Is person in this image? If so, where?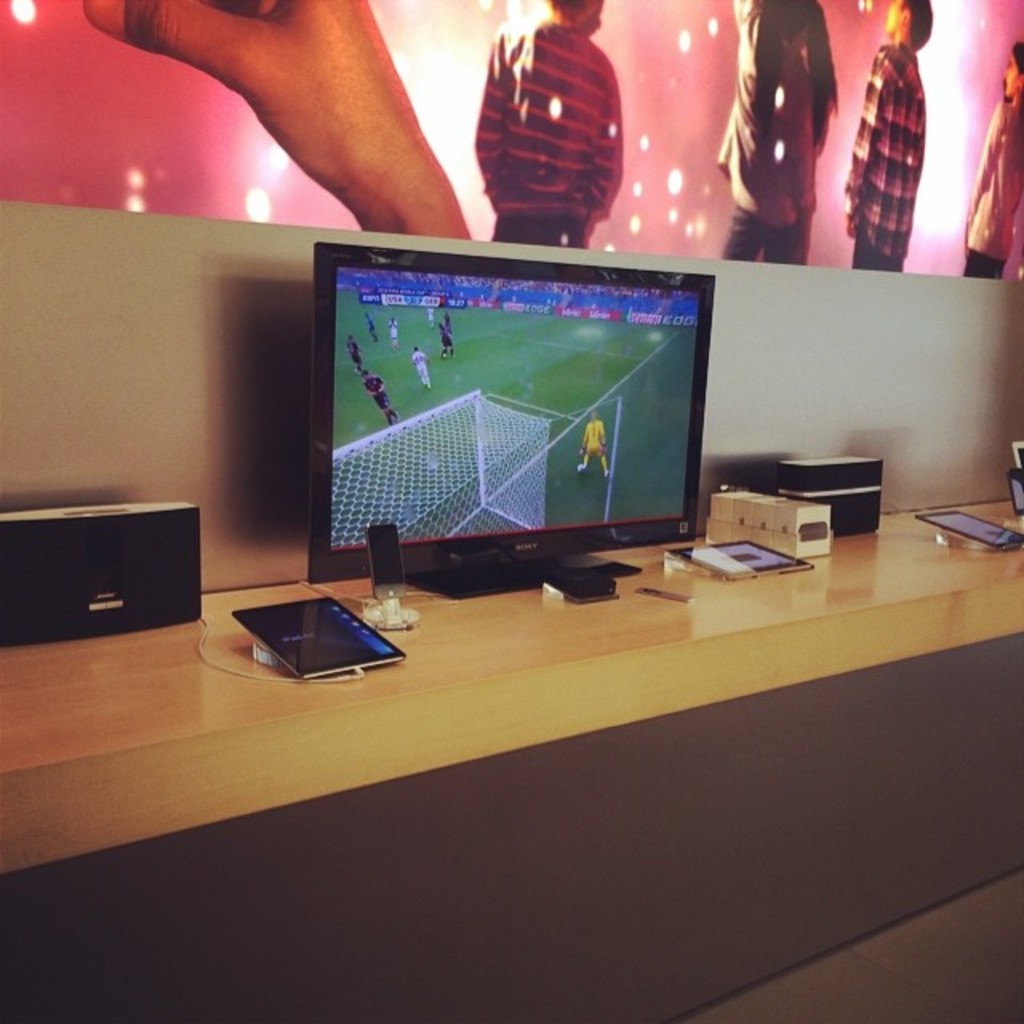
Yes, at box(411, 347, 432, 386).
